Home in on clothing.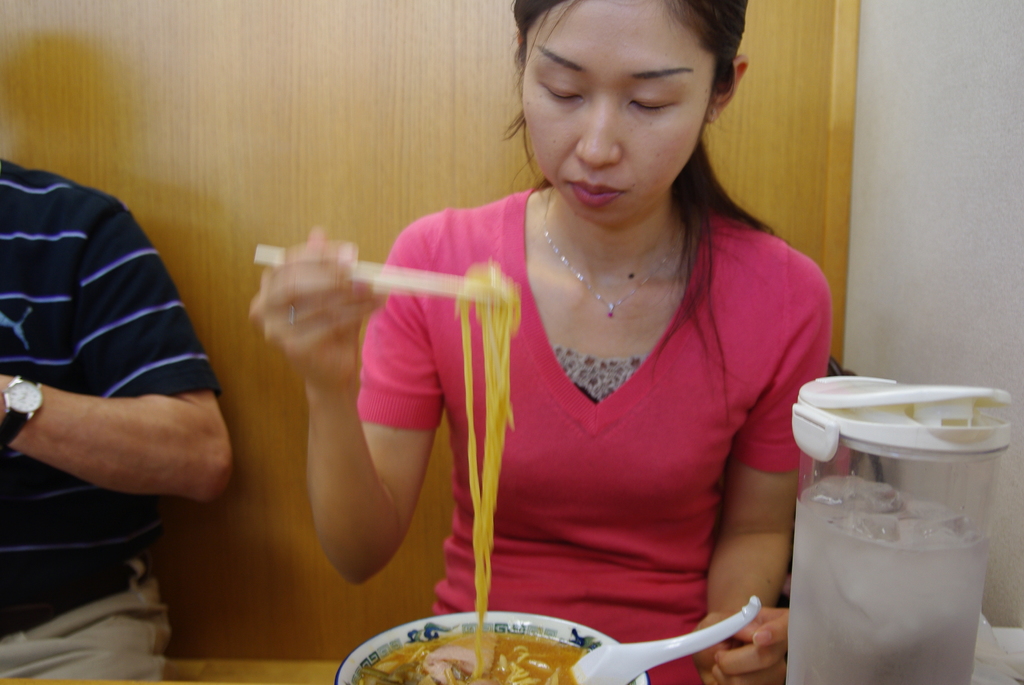
Homed in at 342,194,804,643.
